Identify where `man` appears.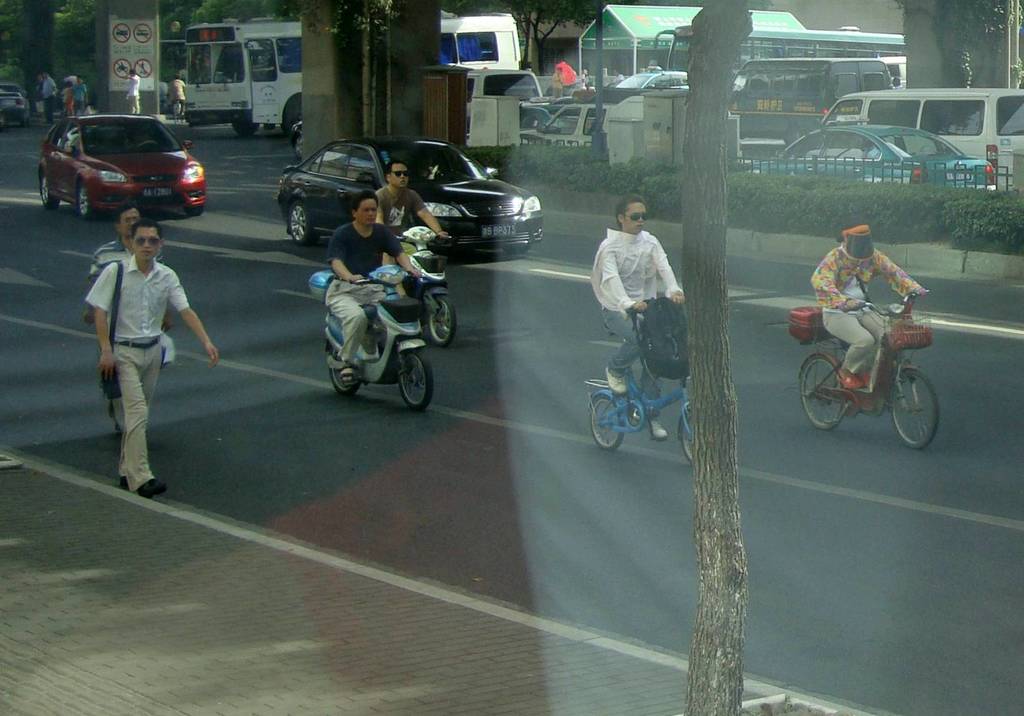
Appears at box=[580, 197, 669, 451].
